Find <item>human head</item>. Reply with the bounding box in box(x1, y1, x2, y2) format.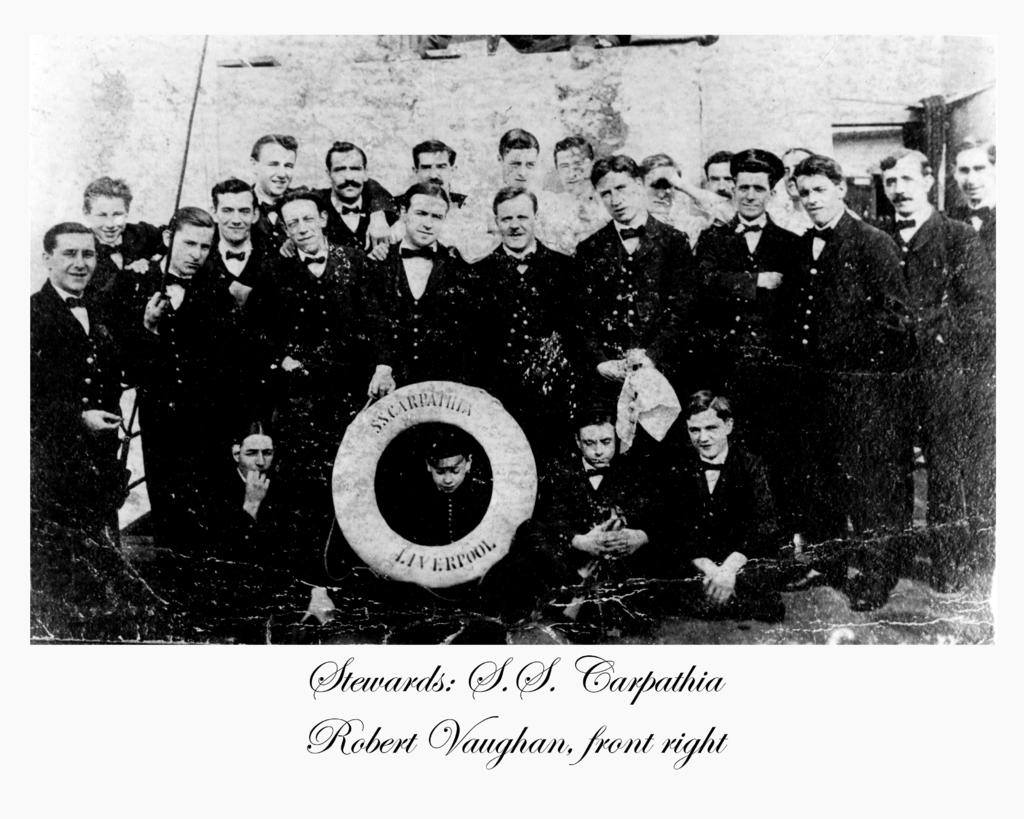
box(495, 186, 538, 249).
